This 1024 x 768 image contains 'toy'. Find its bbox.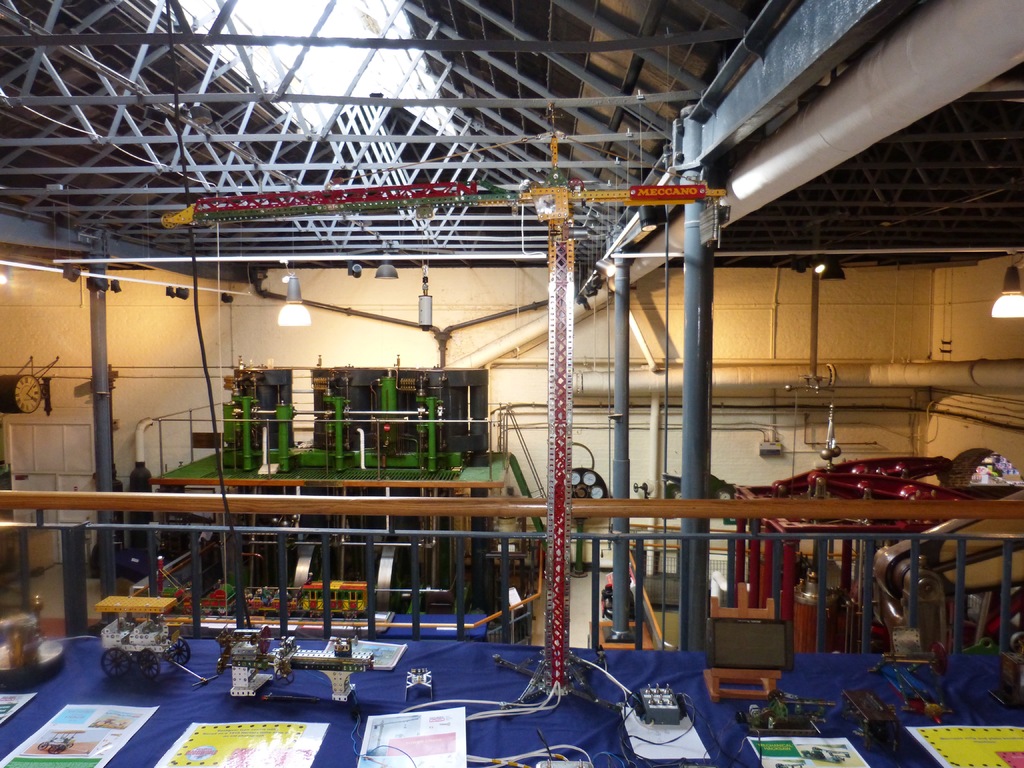
[x1=106, y1=593, x2=219, y2=682].
